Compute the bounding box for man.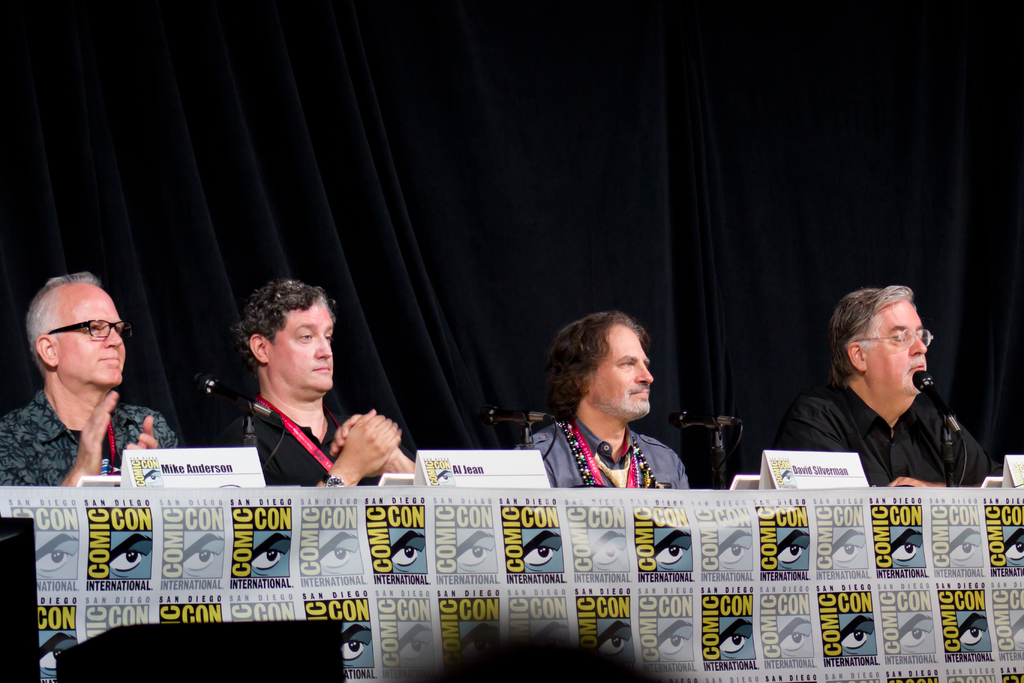
locate(216, 276, 414, 490).
